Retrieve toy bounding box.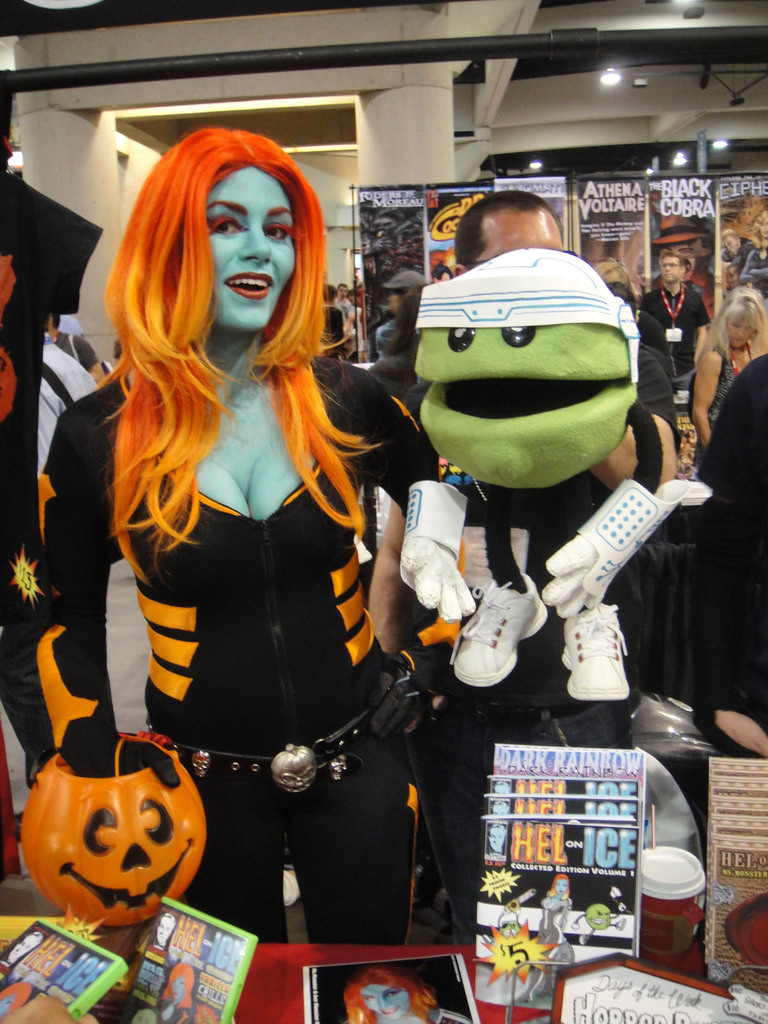
Bounding box: detection(344, 968, 470, 1023).
